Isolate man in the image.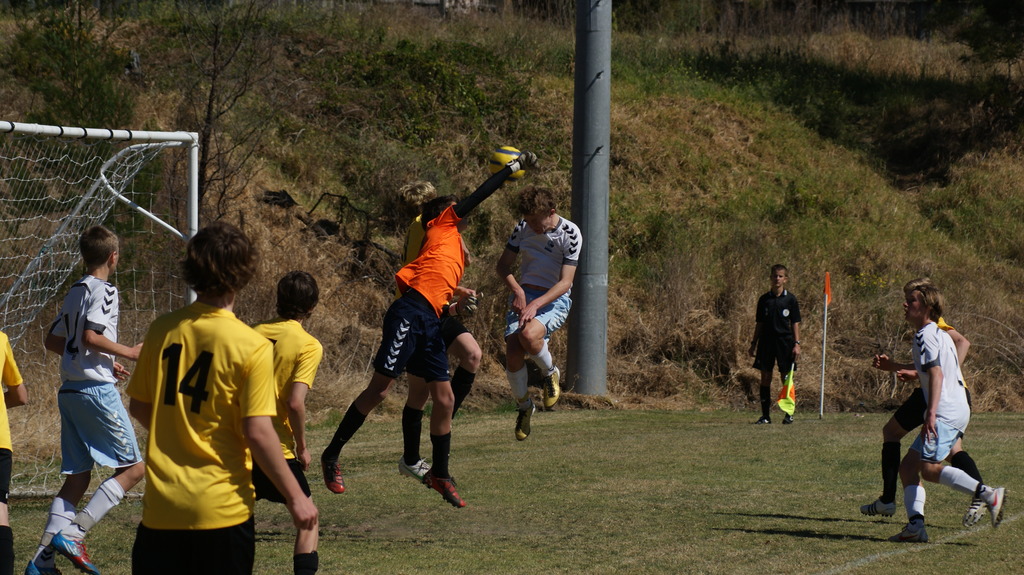
Isolated region: locate(499, 187, 580, 442).
